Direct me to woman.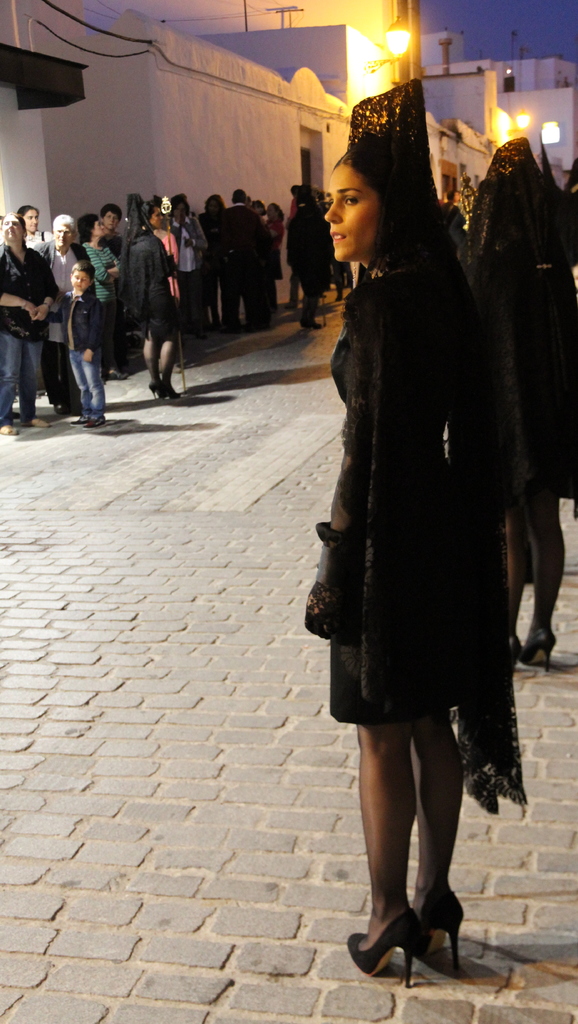
Direction: bbox(26, 214, 99, 413).
